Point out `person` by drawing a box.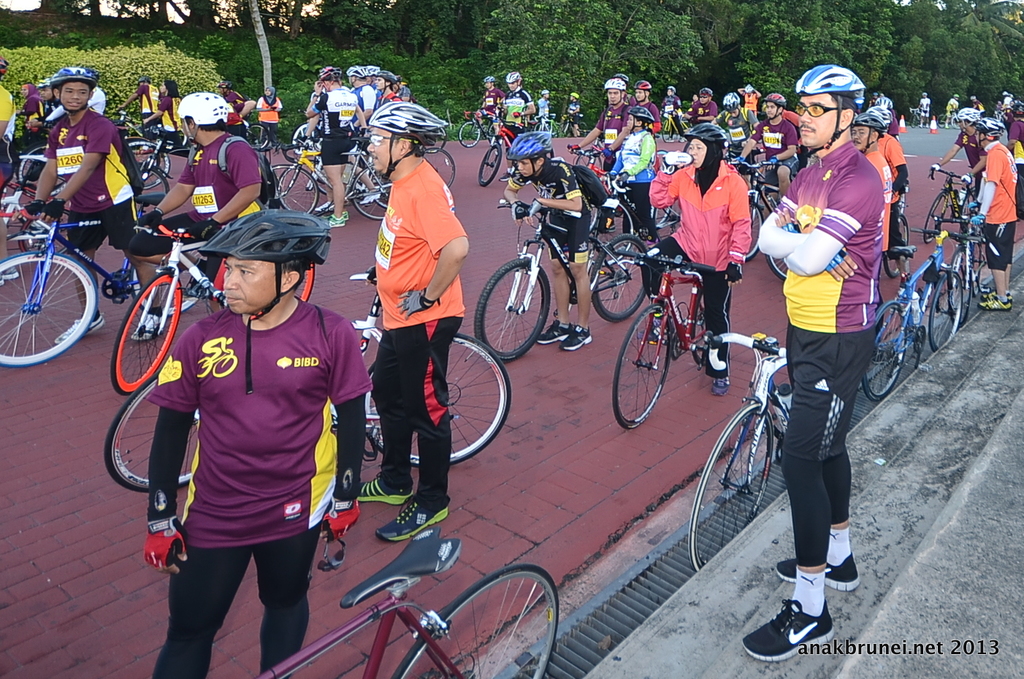
6 83 37 140.
